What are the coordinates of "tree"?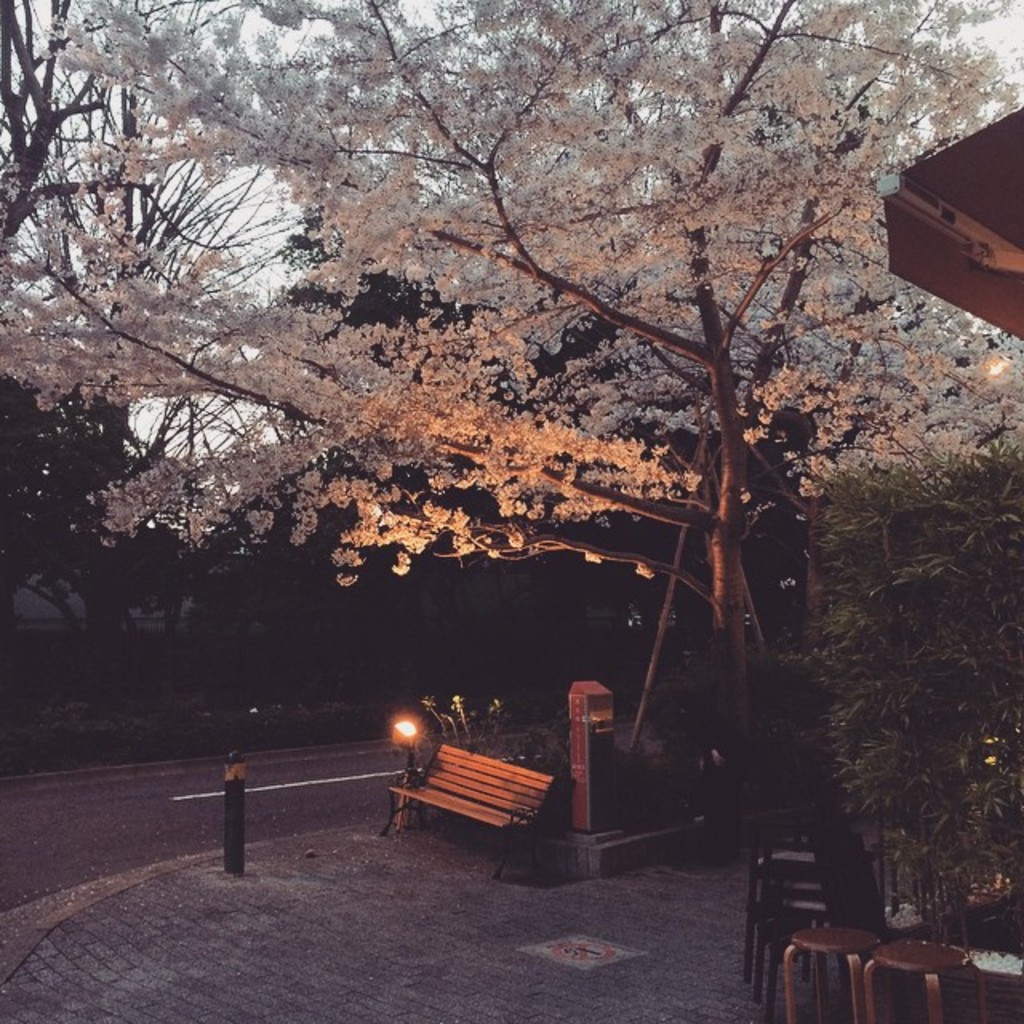
Rect(0, 0, 819, 678).
